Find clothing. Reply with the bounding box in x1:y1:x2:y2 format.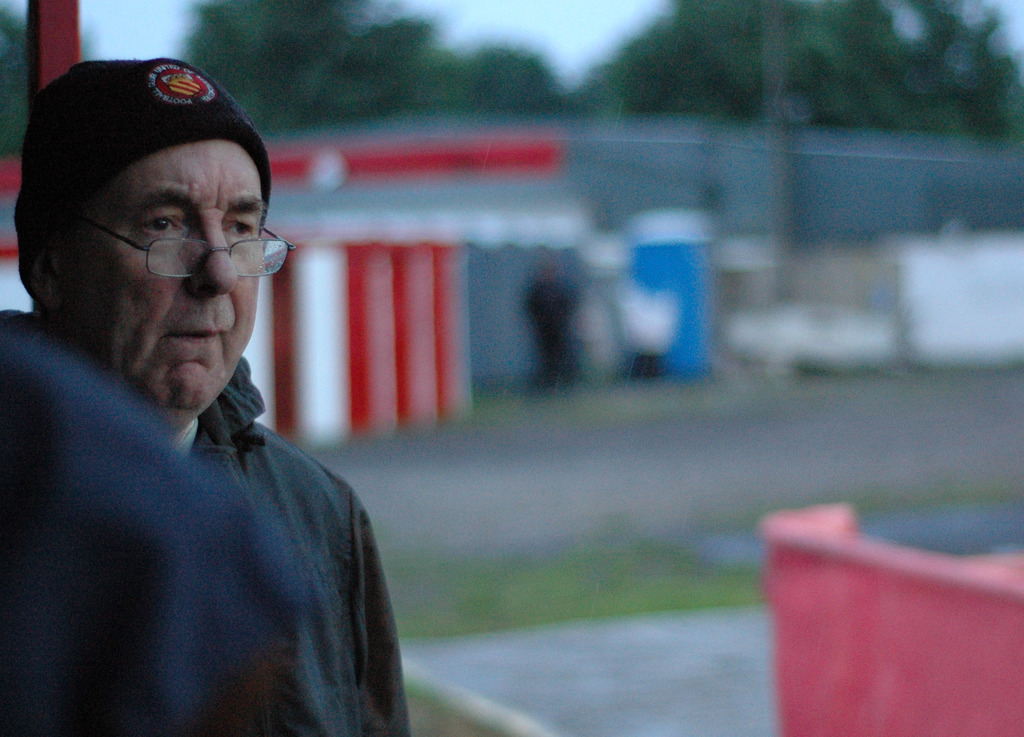
0:304:419:736.
